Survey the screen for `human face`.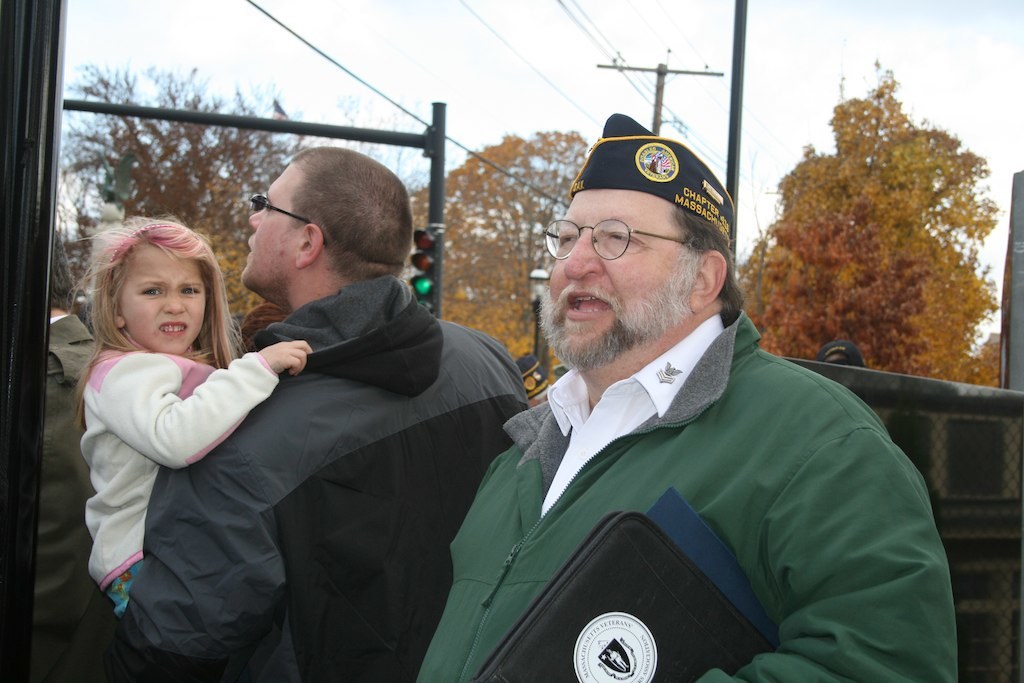
Survey found: (left=243, top=165, right=307, bottom=284).
